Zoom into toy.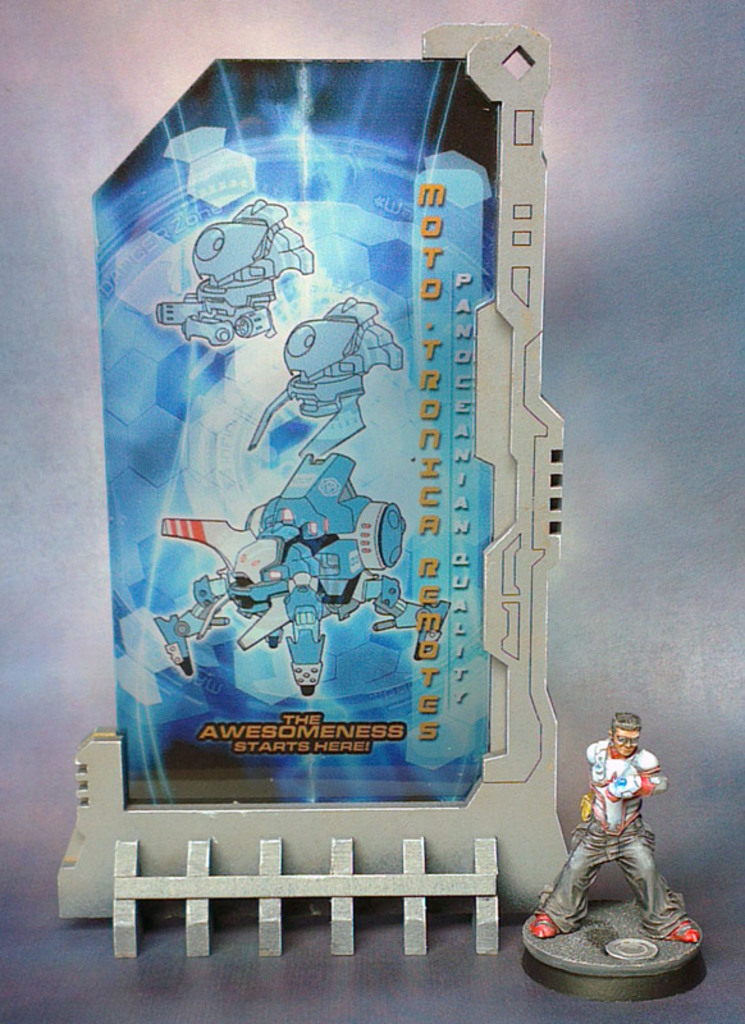
Zoom target: <box>547,719,678,948</box>.
